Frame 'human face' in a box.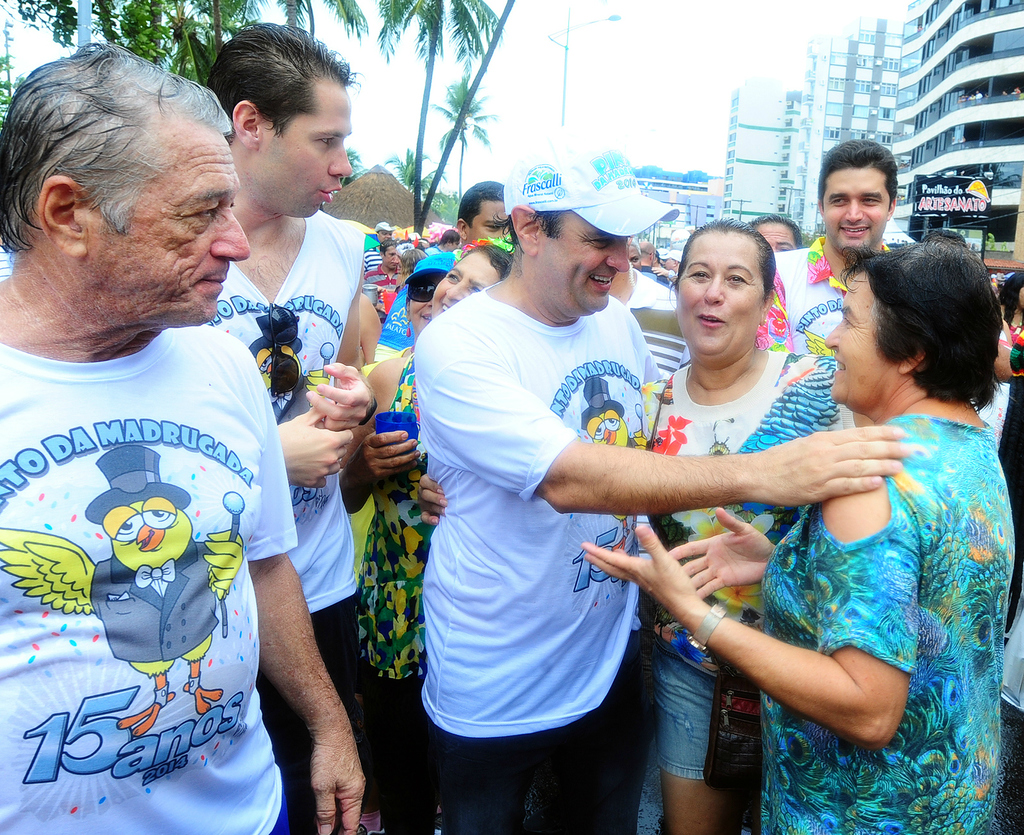
bbox(546, 206, 627, 315).
